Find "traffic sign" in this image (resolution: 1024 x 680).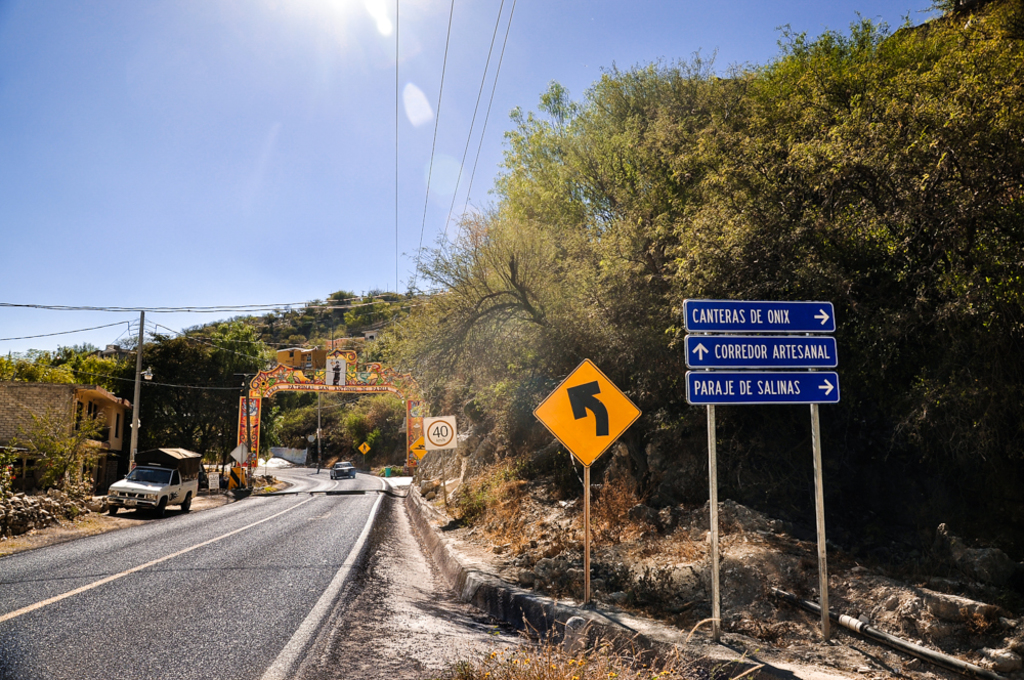
<box>423,417,458,452</box>.
